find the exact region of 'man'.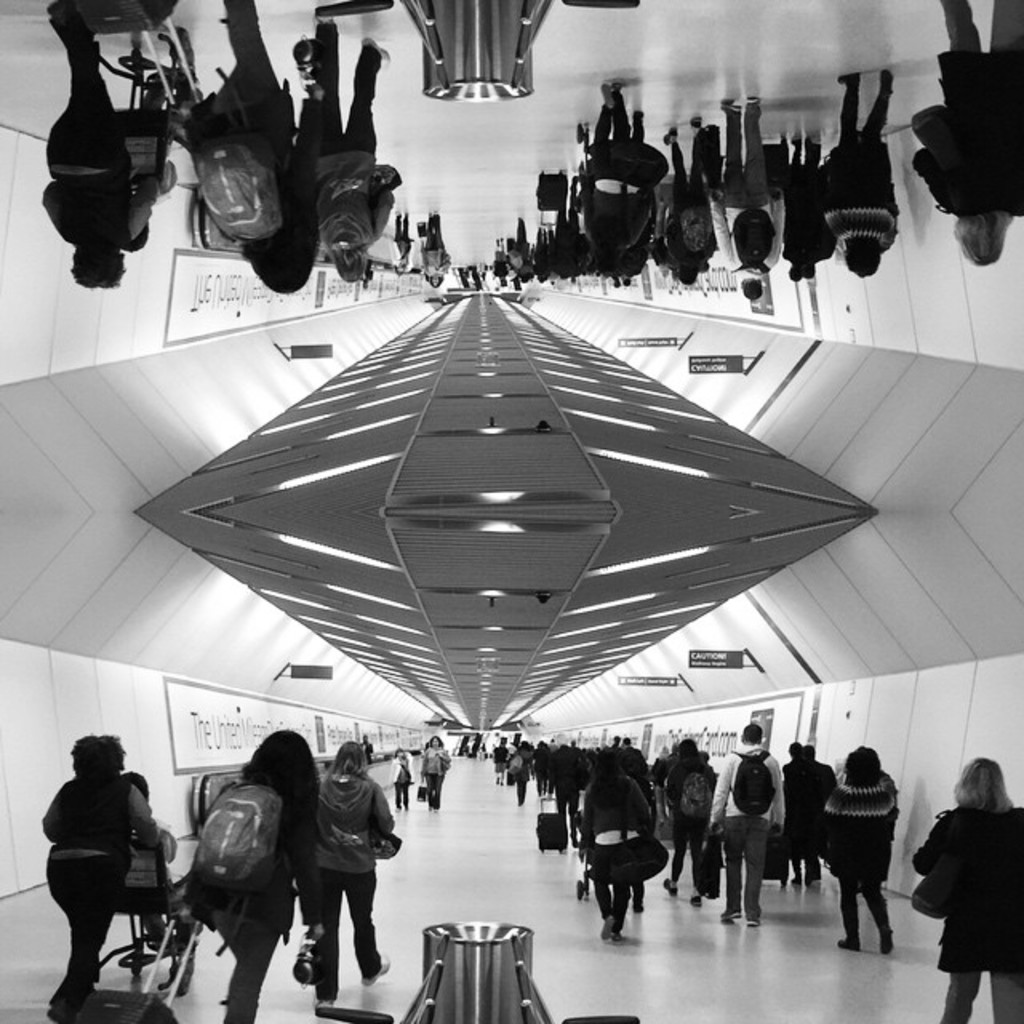
Exact region: 712/85/802/302.
